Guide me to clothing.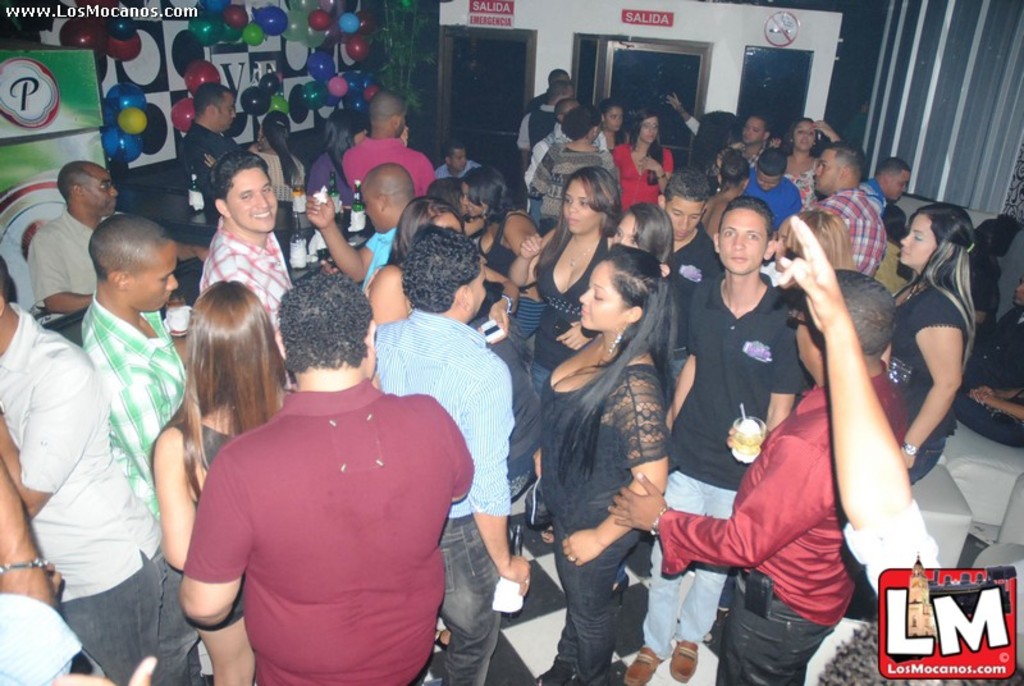
Guidance: locate(876, 262, 965, 488).
